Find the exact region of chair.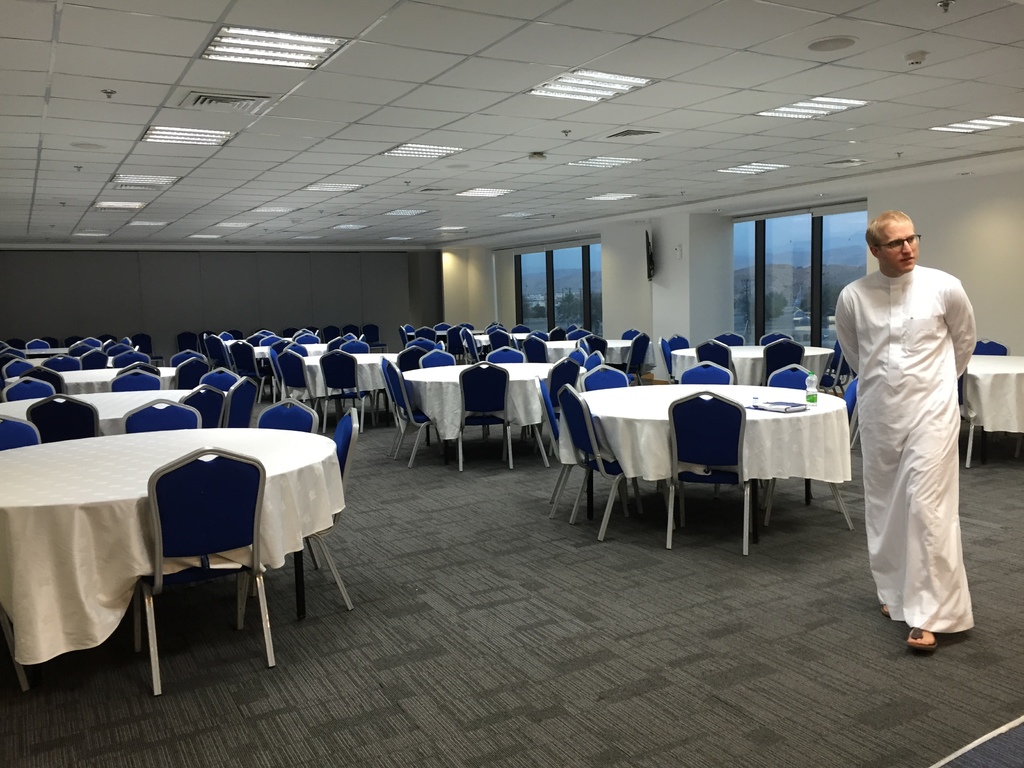
Exact region: <region>668, 392, 765, 554</region>.
